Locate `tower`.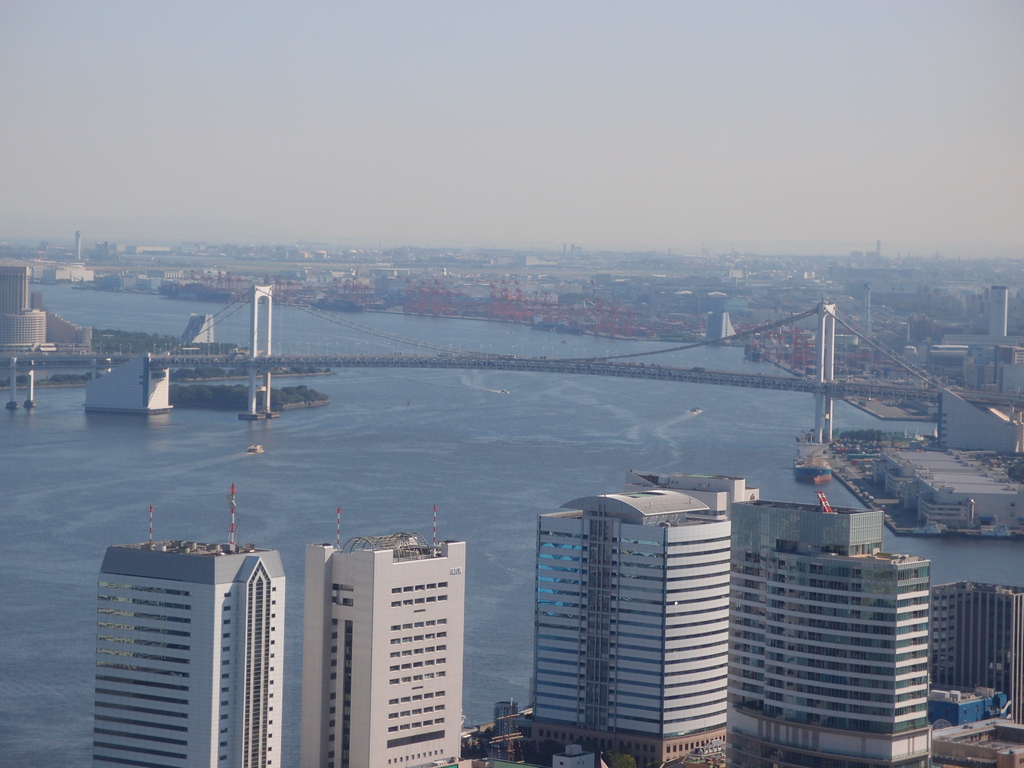
Bounding box: crop(528, 465, 763, 767).
